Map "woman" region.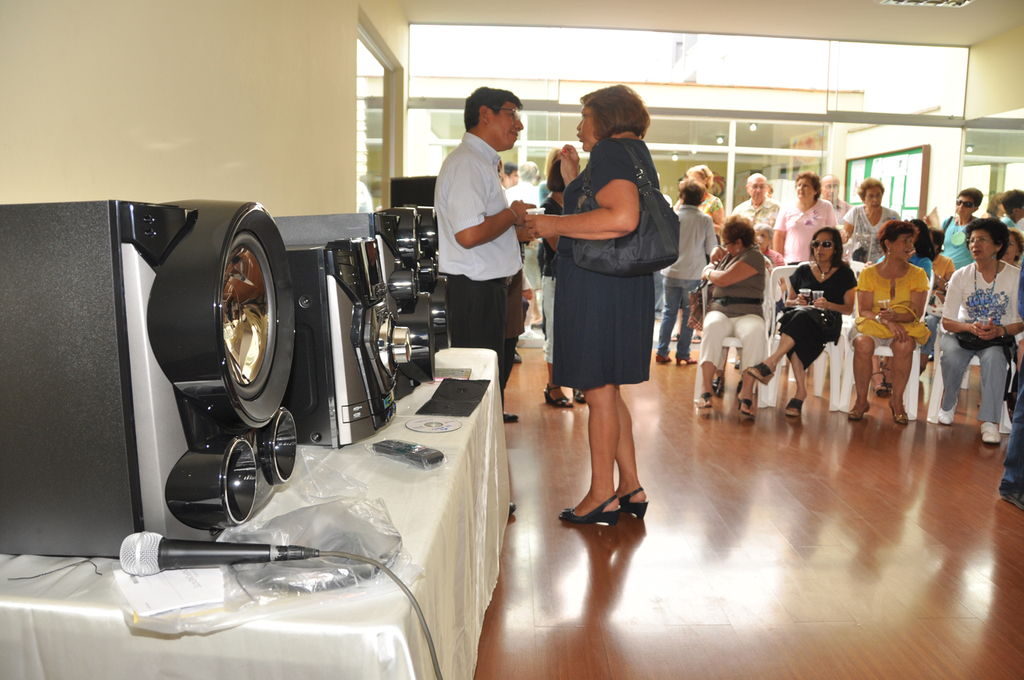
Mapped to bbox(926, 216, 1023, 447).
